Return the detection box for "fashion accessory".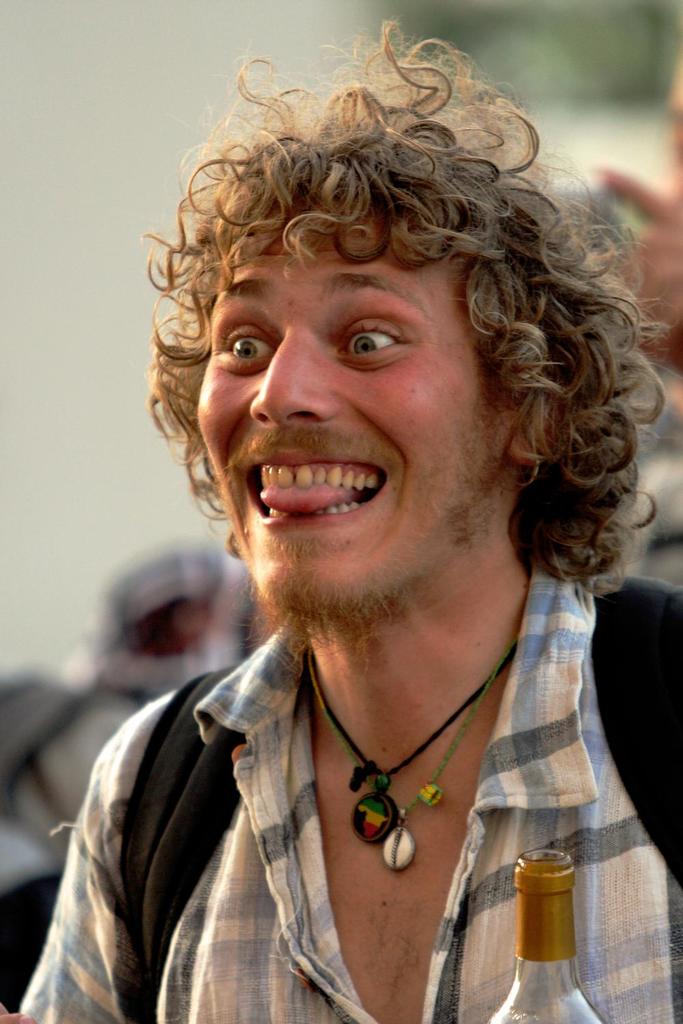
(x1=296, y1=645, x2=528, y2=873).
